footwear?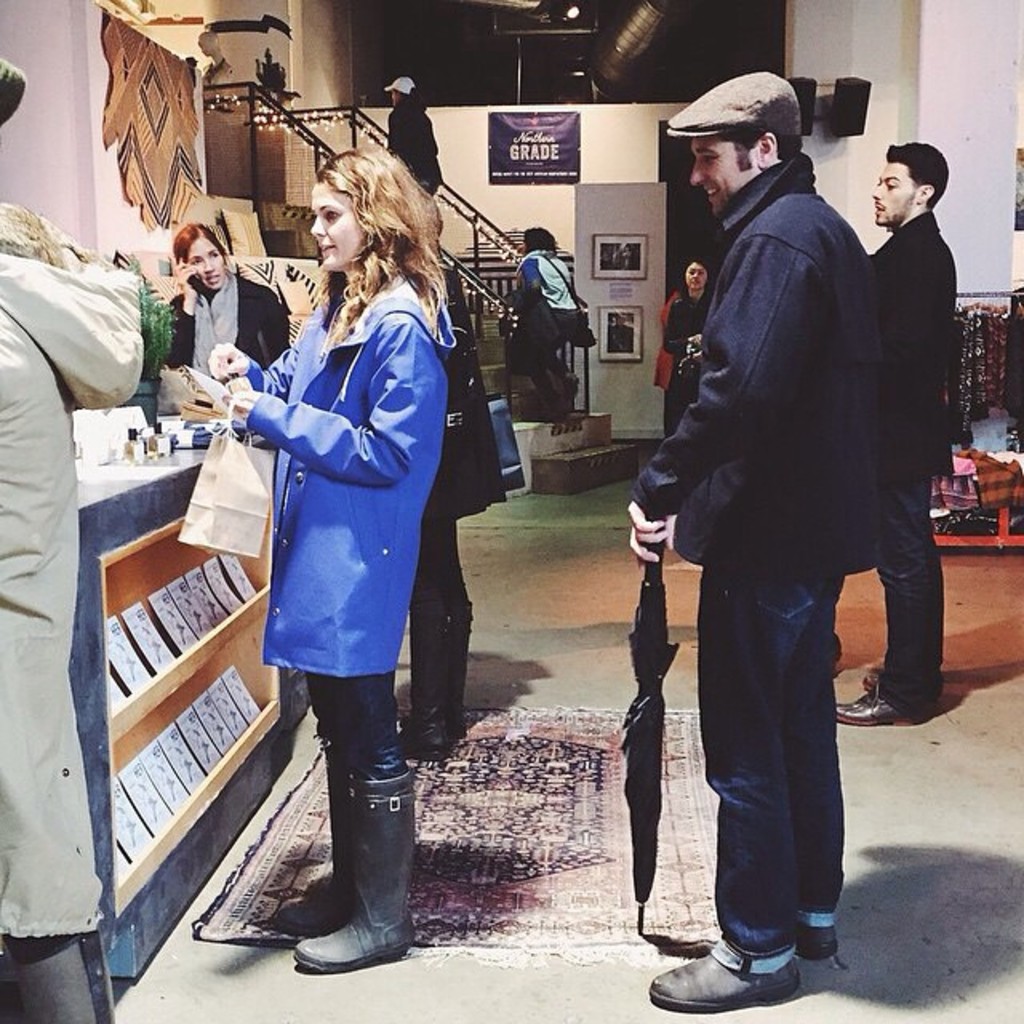
bbox(397, 611, 454, 765)
